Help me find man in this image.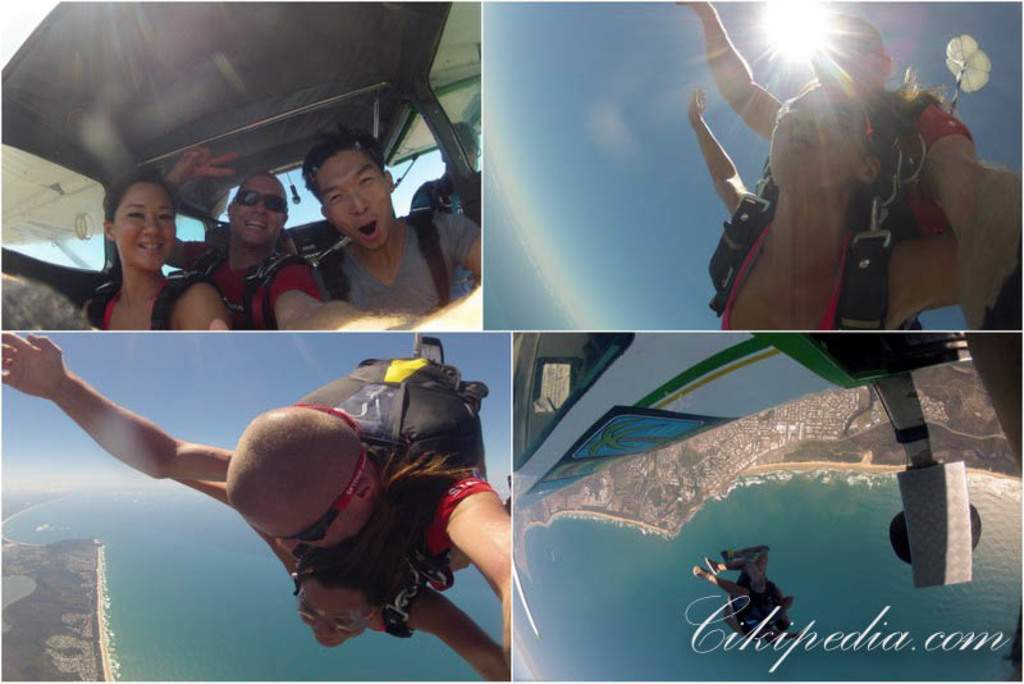
Found it: bbox(0, 328, 513, 665).
